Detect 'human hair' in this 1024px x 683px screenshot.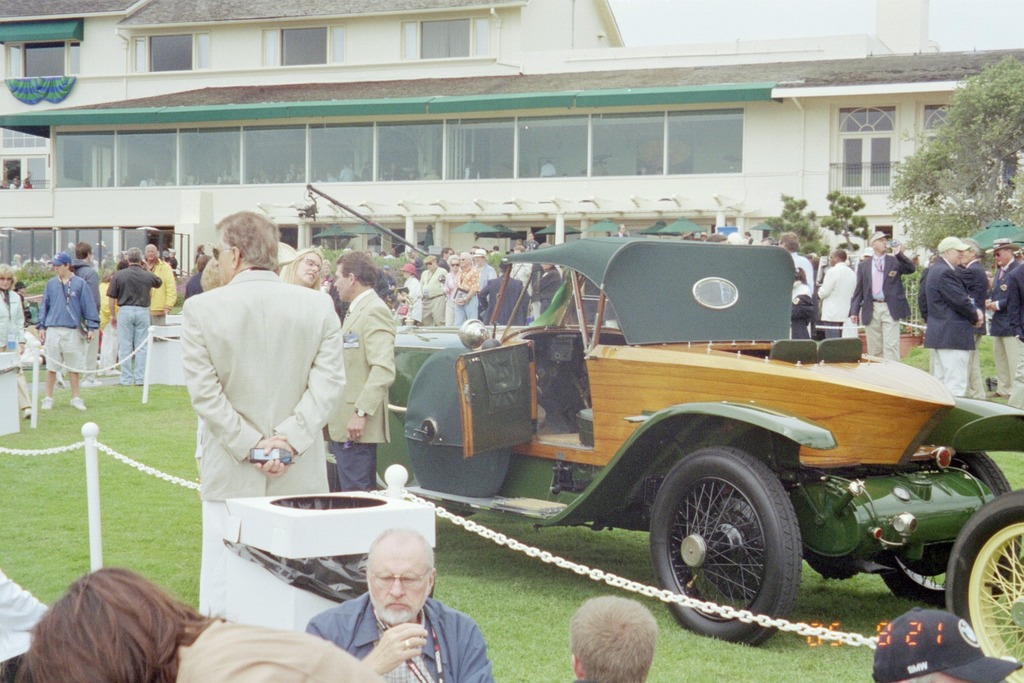
Detection: <bbox>0, 264, 11, 281</bbox>.
